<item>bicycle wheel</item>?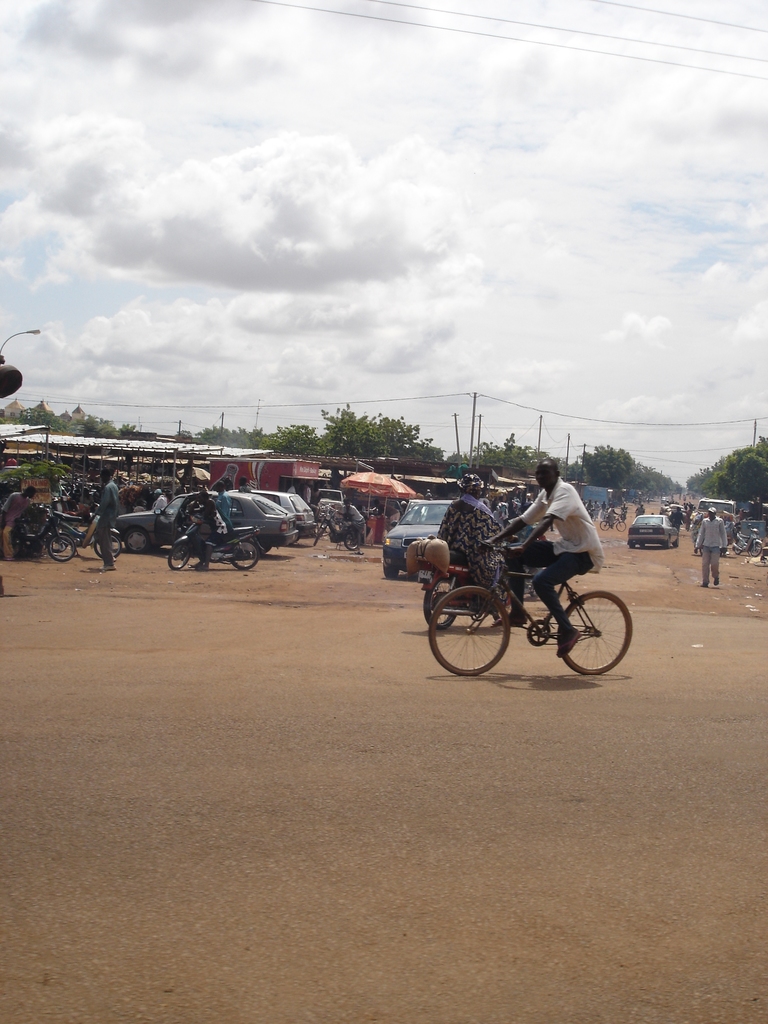
(598, 520, 611, 532)
